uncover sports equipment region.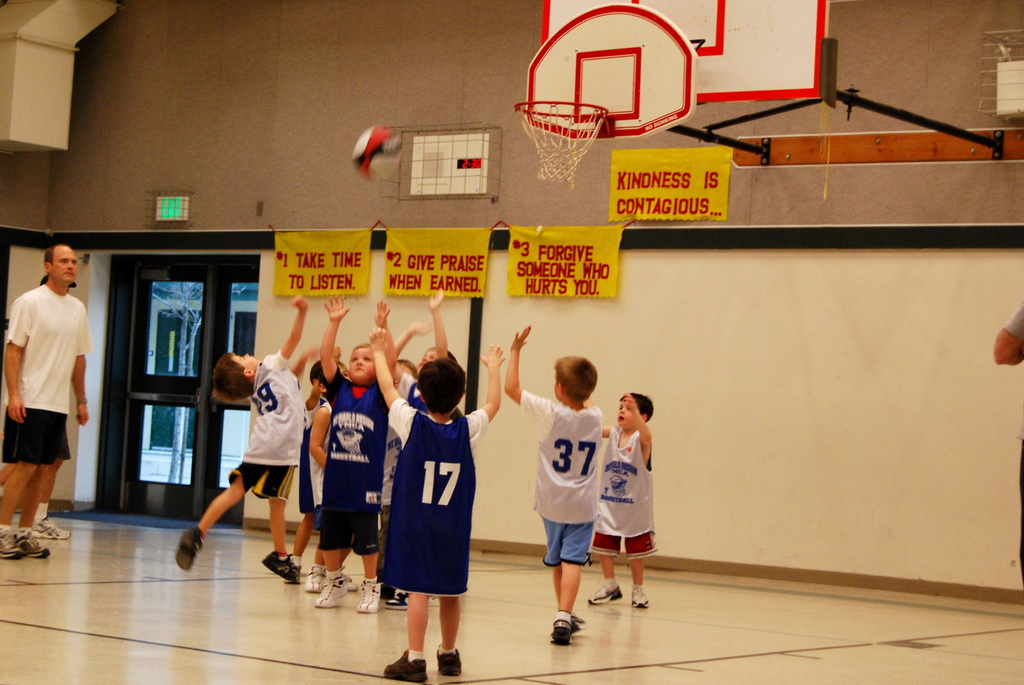
Uncovered: detection(351, 127, 403, 182).
